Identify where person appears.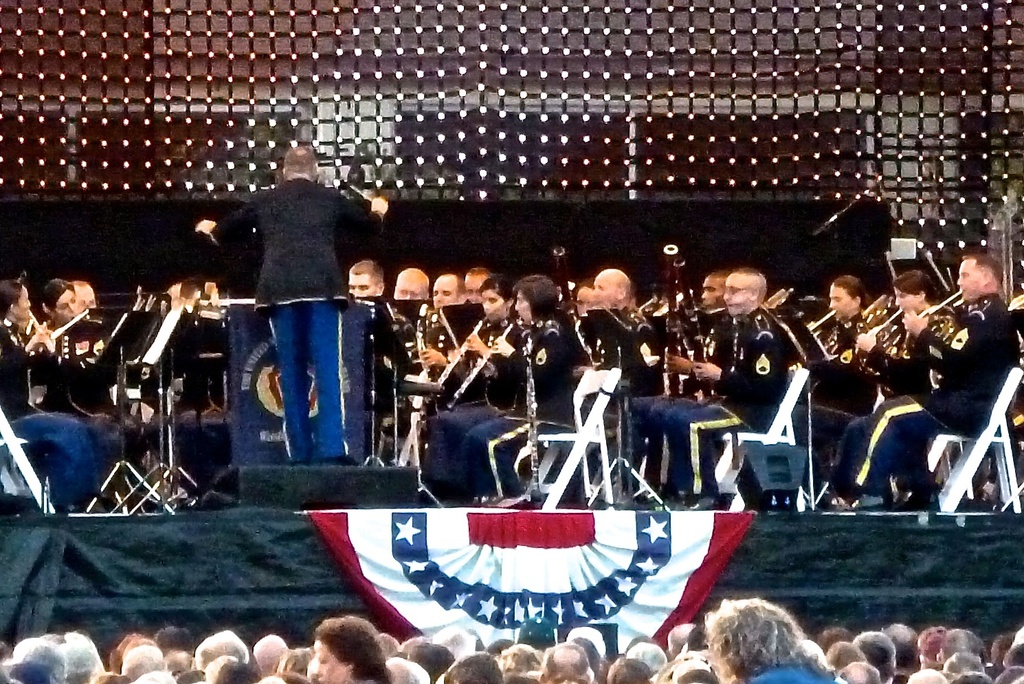
Appears at [568, 264, 613, 381].
